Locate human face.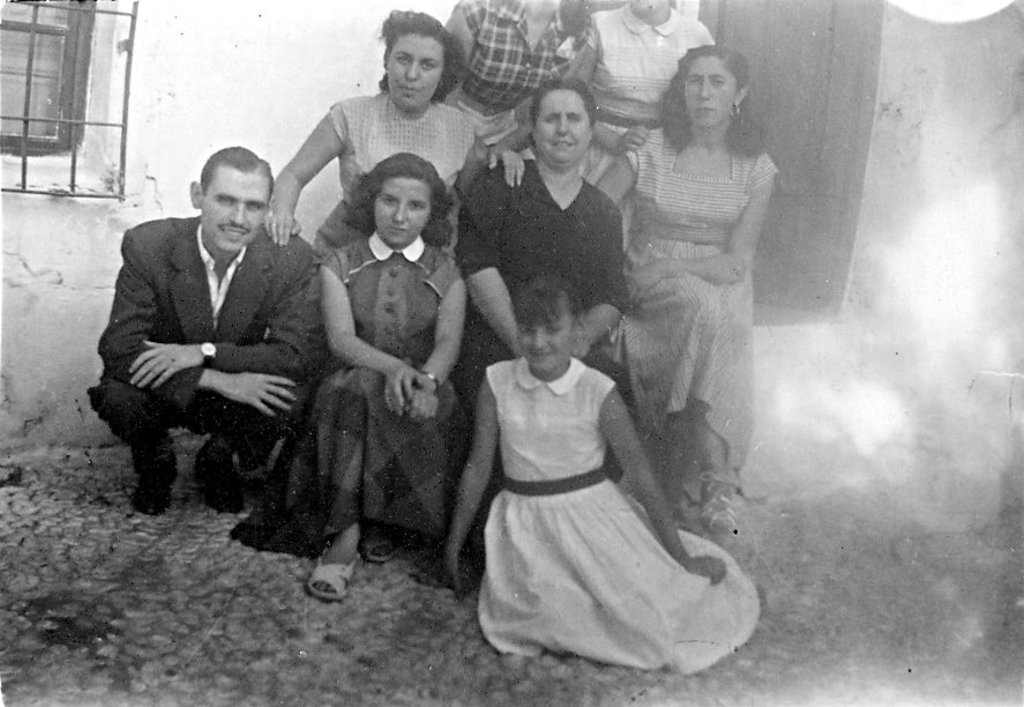
Bounding box: left=386, top=31, right=443, bottom=110.
